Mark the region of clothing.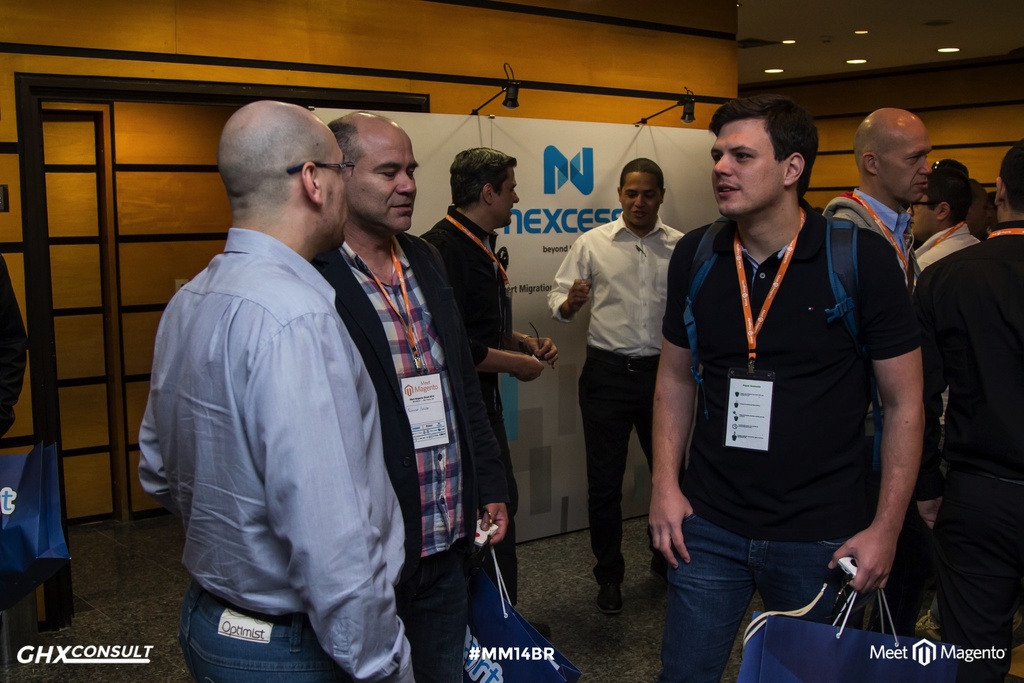
Region: <region>125, 229, 413, 682</region>.
